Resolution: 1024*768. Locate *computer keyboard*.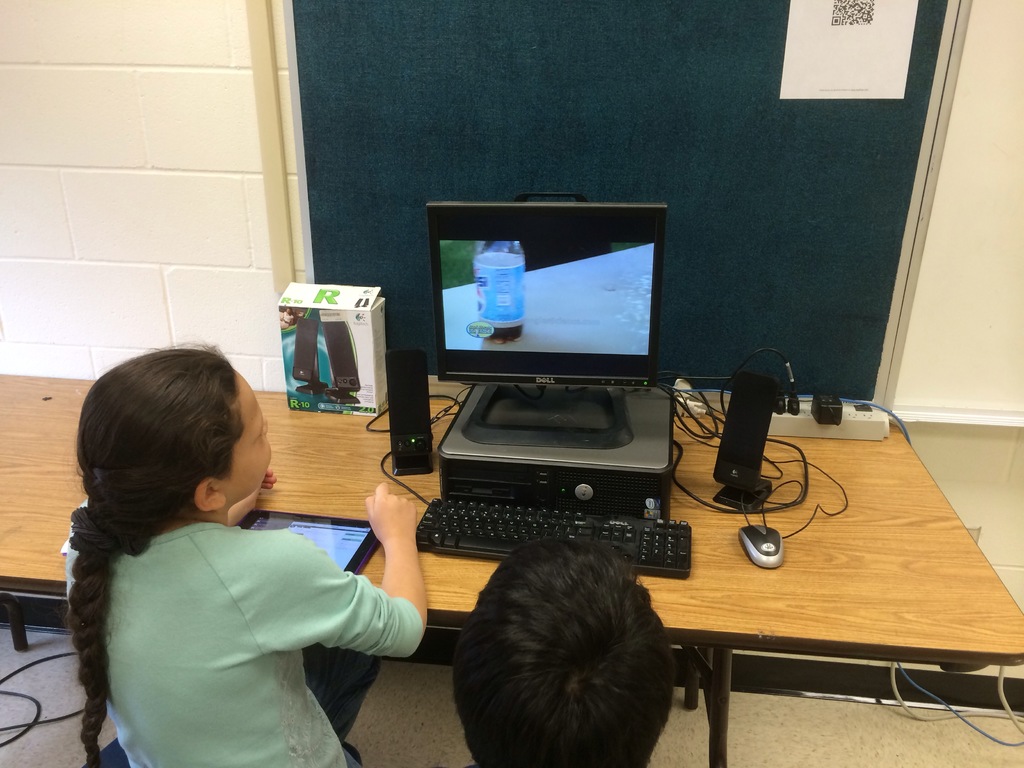
{"x1": 419, "y1": 495, "x2": 694, "y2": 579}.
